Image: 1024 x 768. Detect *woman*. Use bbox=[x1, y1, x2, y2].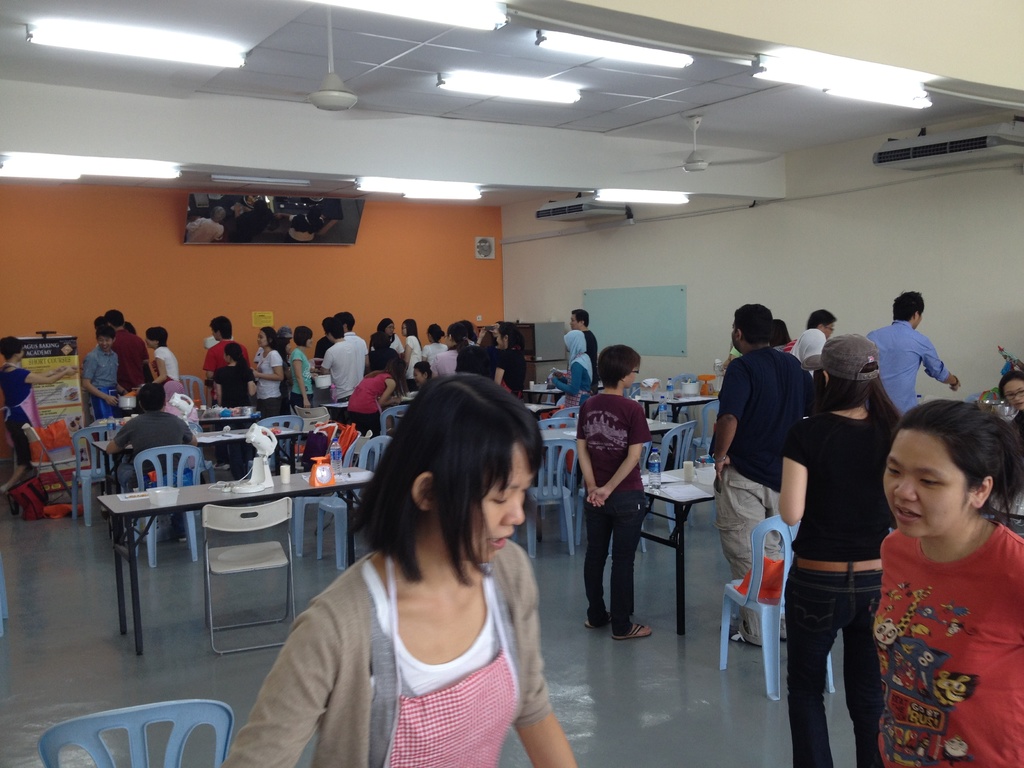
bbox=[0, 333, 76, 498].
